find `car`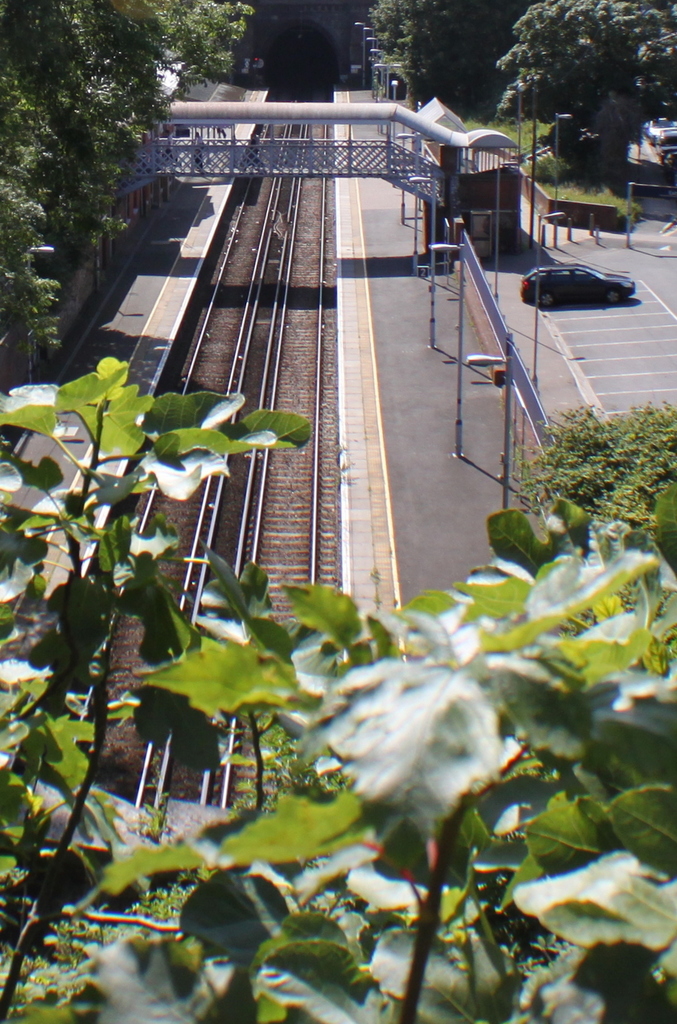
<box>649,117,676,143</box>
